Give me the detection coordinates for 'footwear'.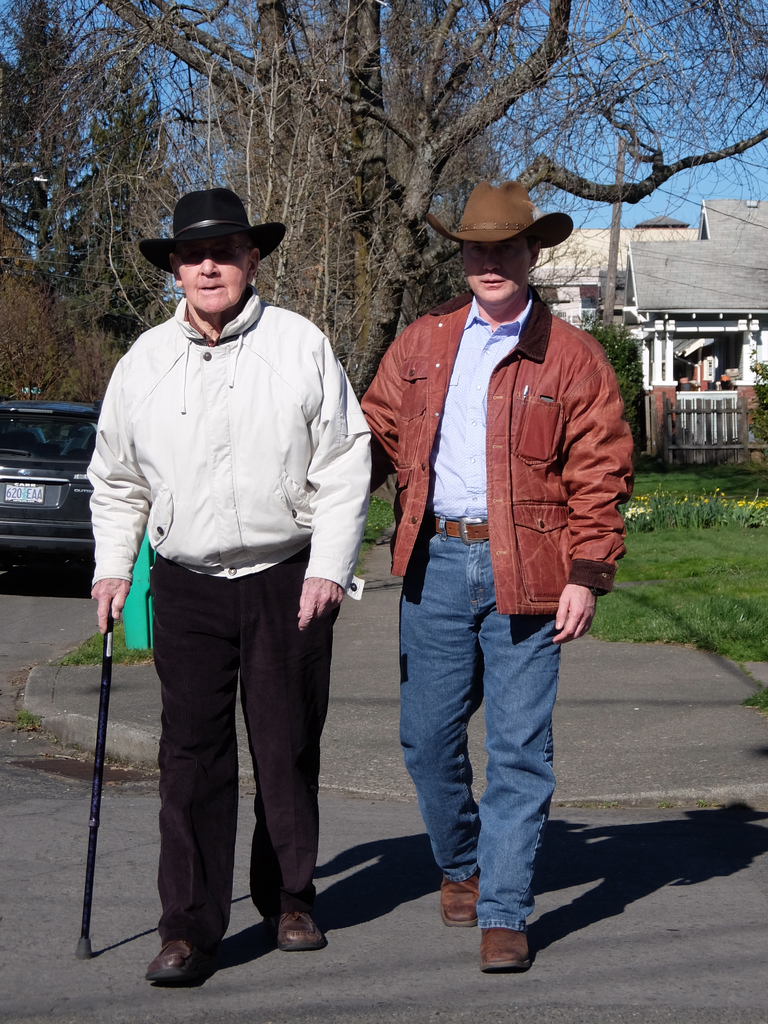
{"x1": 264, "y1": 908, "x2": 328, "y2": 947}.
